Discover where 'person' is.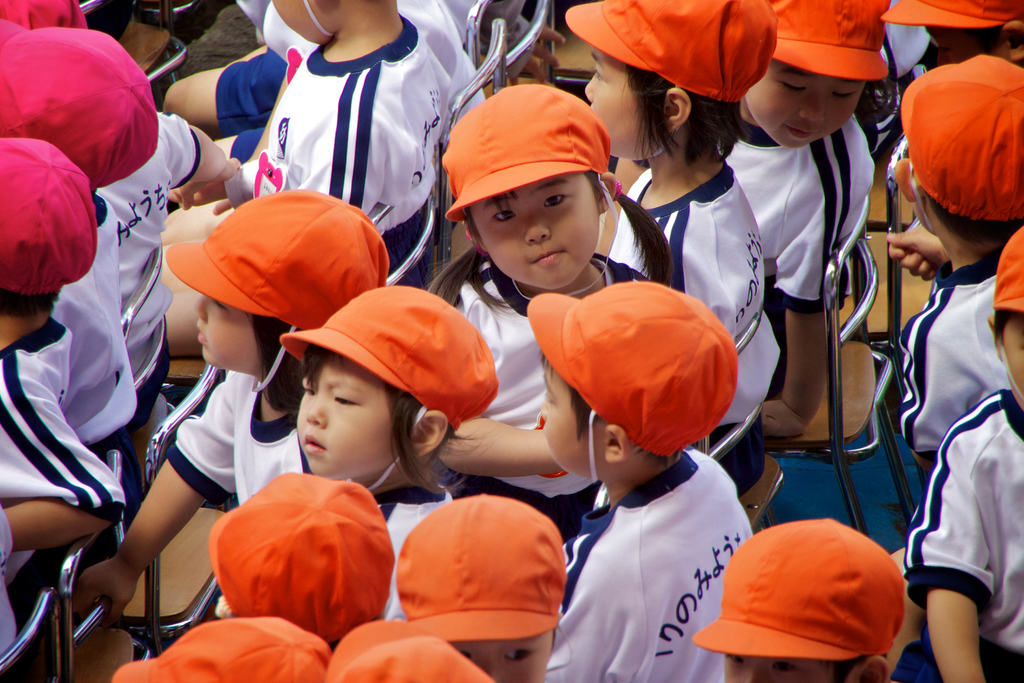
Discovered at <region>280, 279, 501, 616</region>.
